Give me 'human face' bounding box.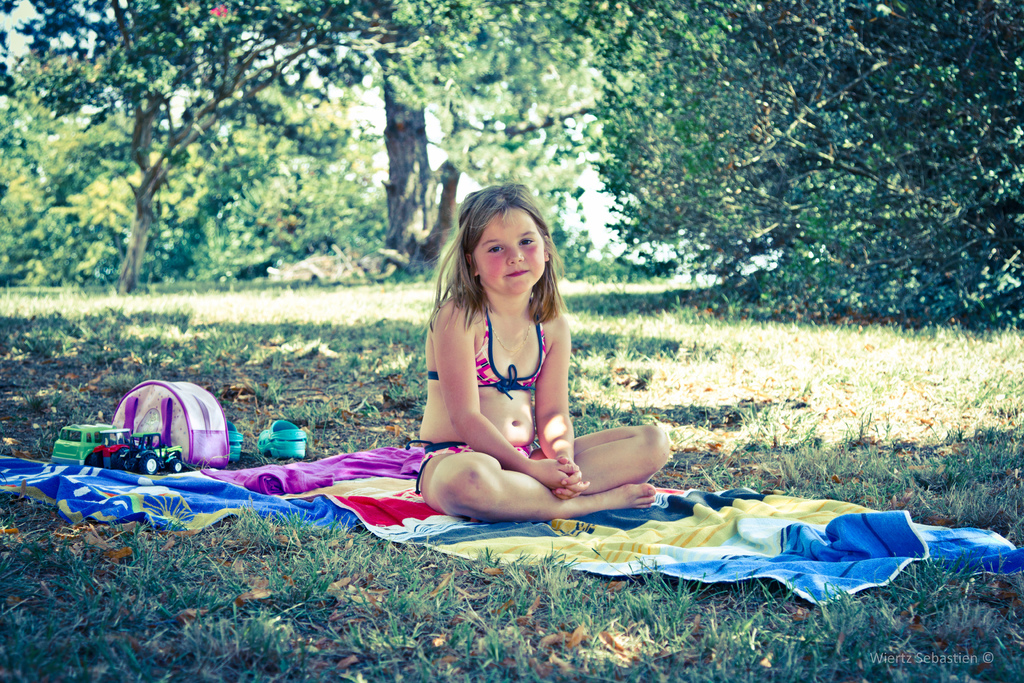
box=[472, 205, 546, 299].
